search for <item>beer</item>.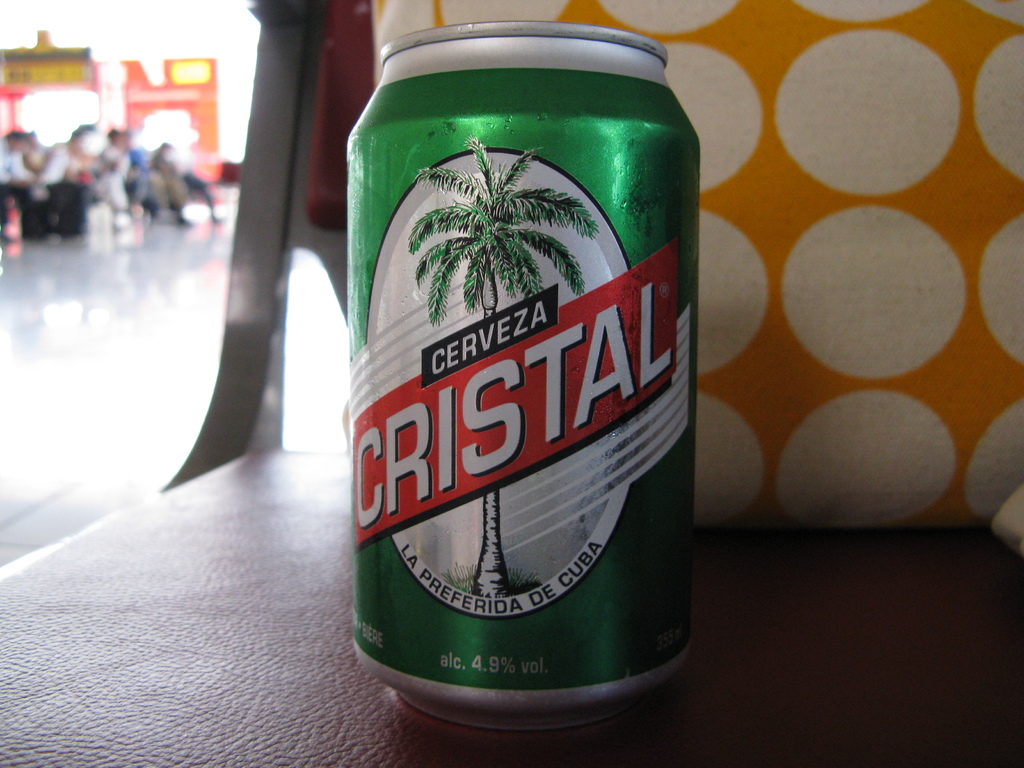
Found at box=[323, 18, 692, 734].
